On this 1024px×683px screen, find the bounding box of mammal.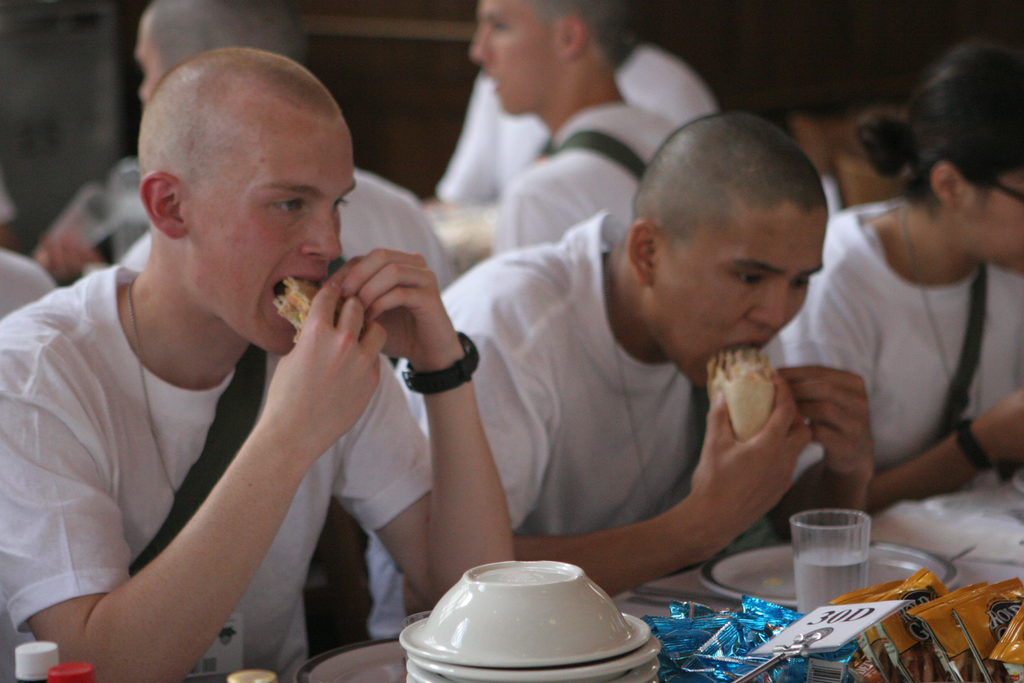
Bounding box: BBox(366, 100, 879, 648).
